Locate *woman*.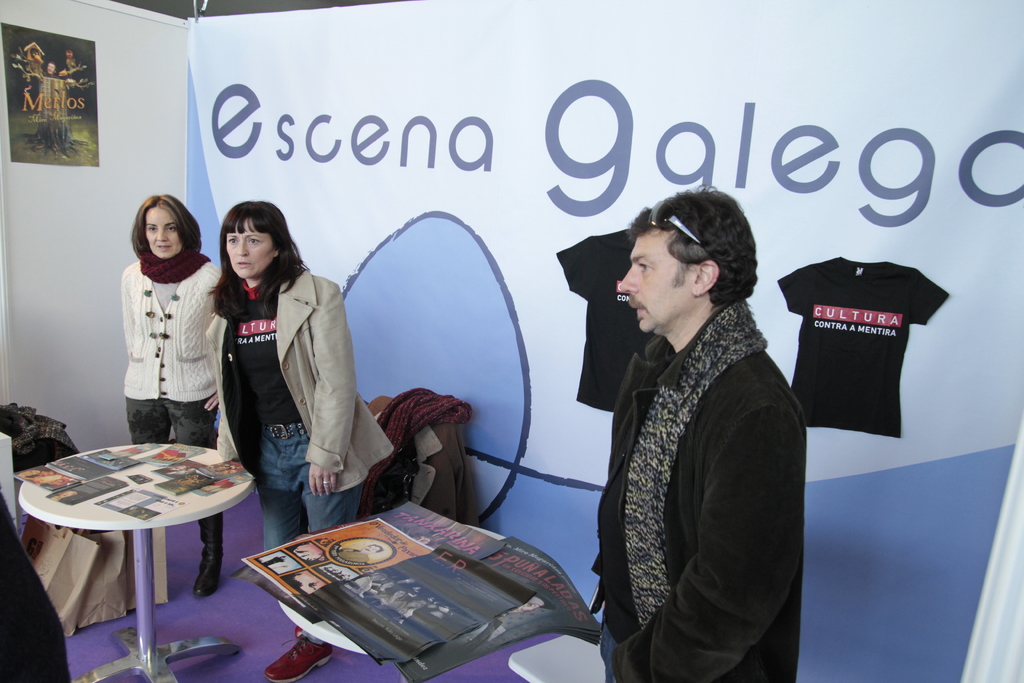
Bounding box: [197, 190, 358, 584].
